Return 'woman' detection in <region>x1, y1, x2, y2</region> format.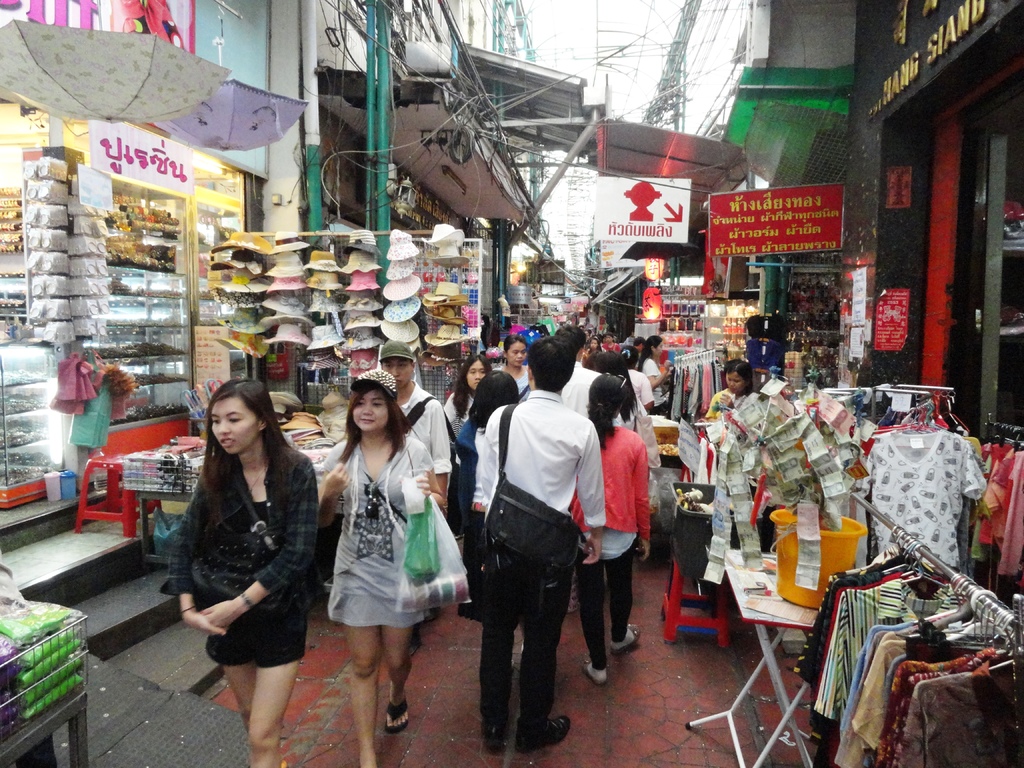
<region>560, 368, 646, 683</region>.
